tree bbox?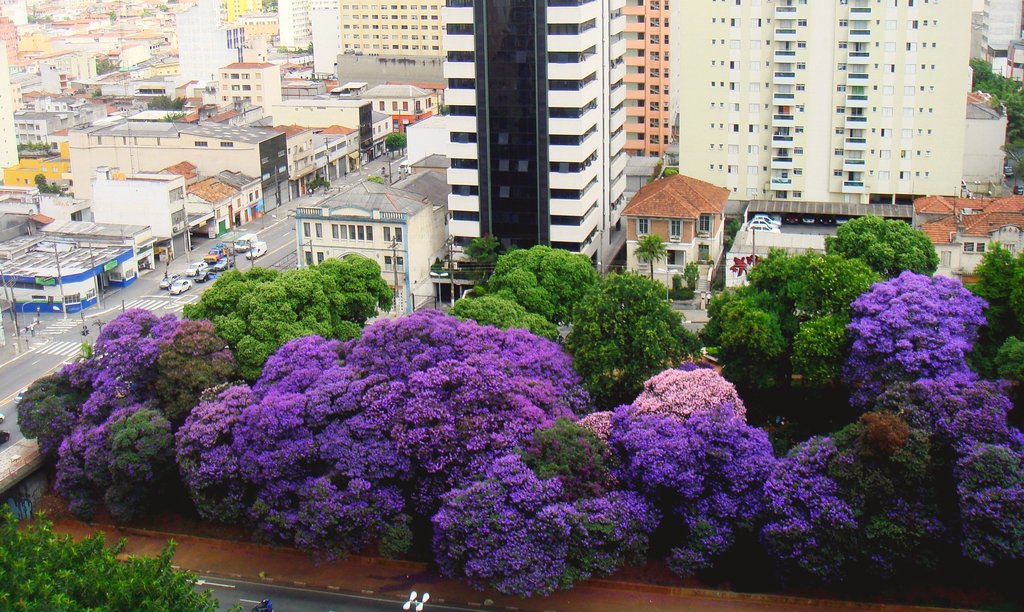
{"x1": 152, "y1": 99, "x2": 195, "y2": 109}
